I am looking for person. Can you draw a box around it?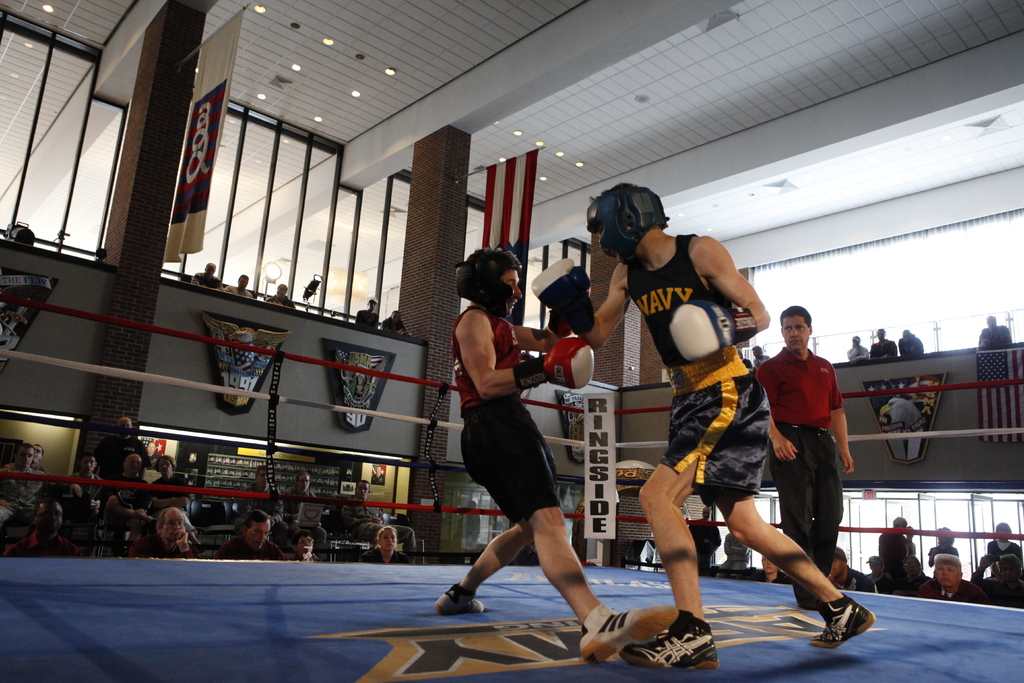
Sure, the bounding box is pyautogui.locateOnScreen(989, 550, 1023, 591).
